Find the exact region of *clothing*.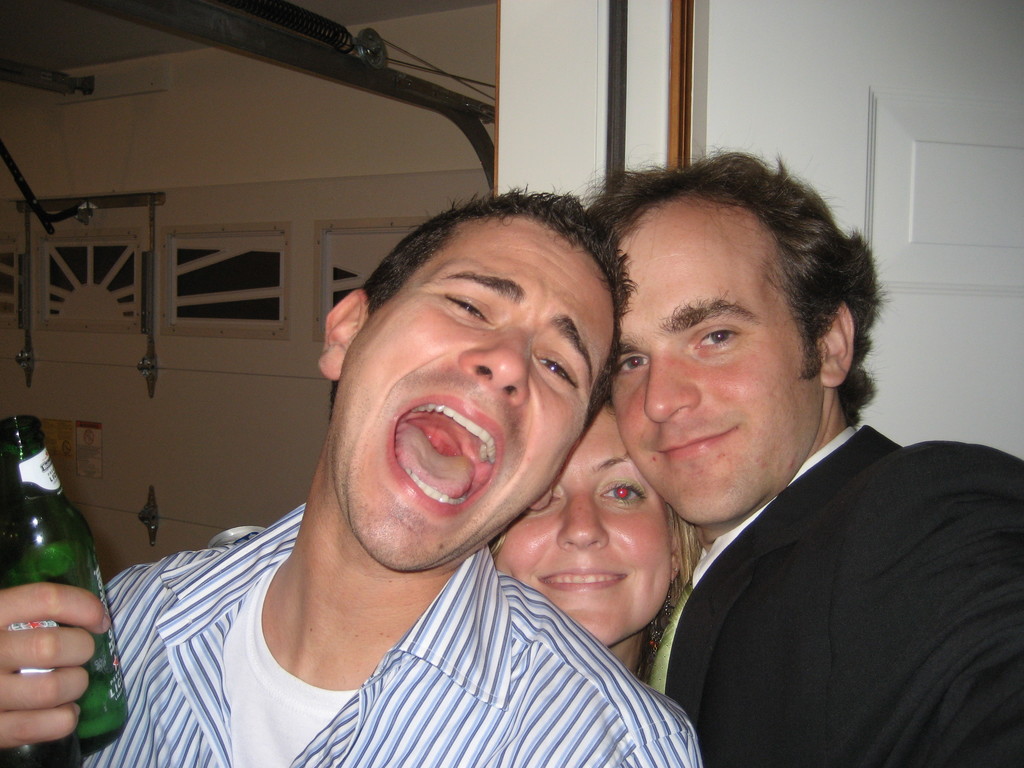
Exact region: region(648, 422, 1023, 767).
